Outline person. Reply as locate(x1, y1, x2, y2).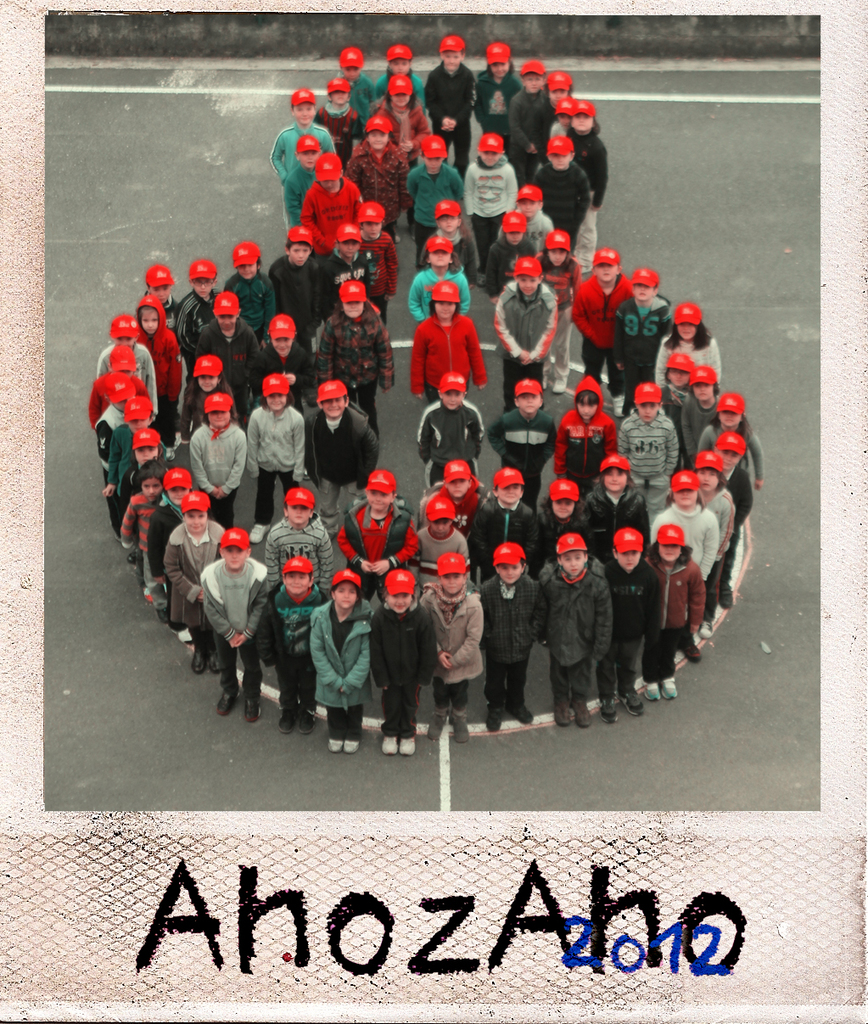
locate(418, 190, 478, 286).
